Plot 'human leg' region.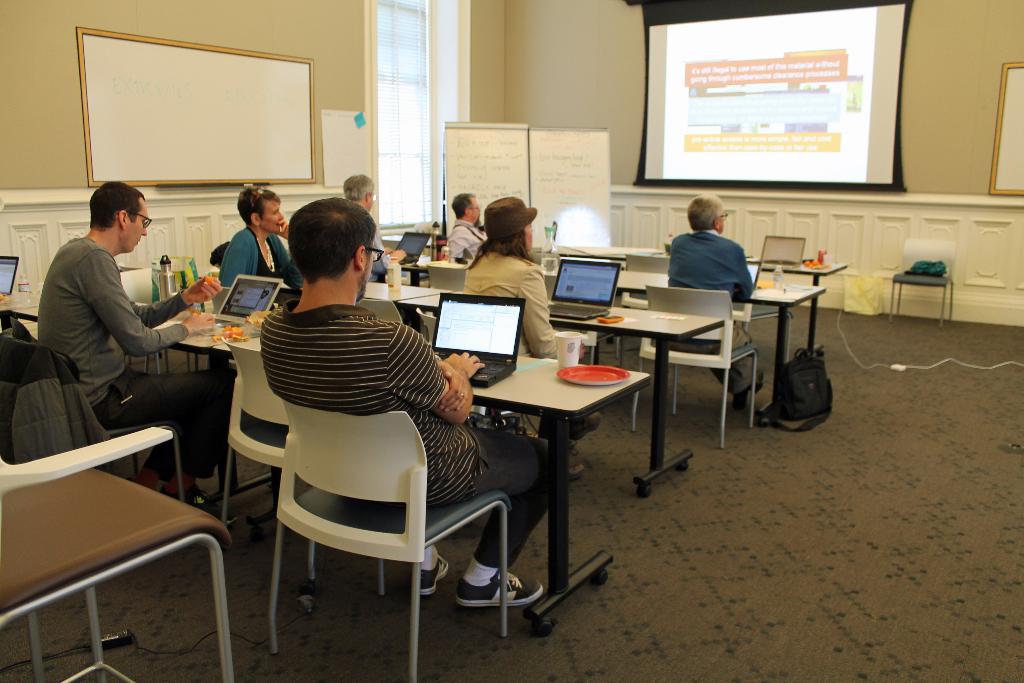
Plotted at box=[141, 407, 177, 478].
